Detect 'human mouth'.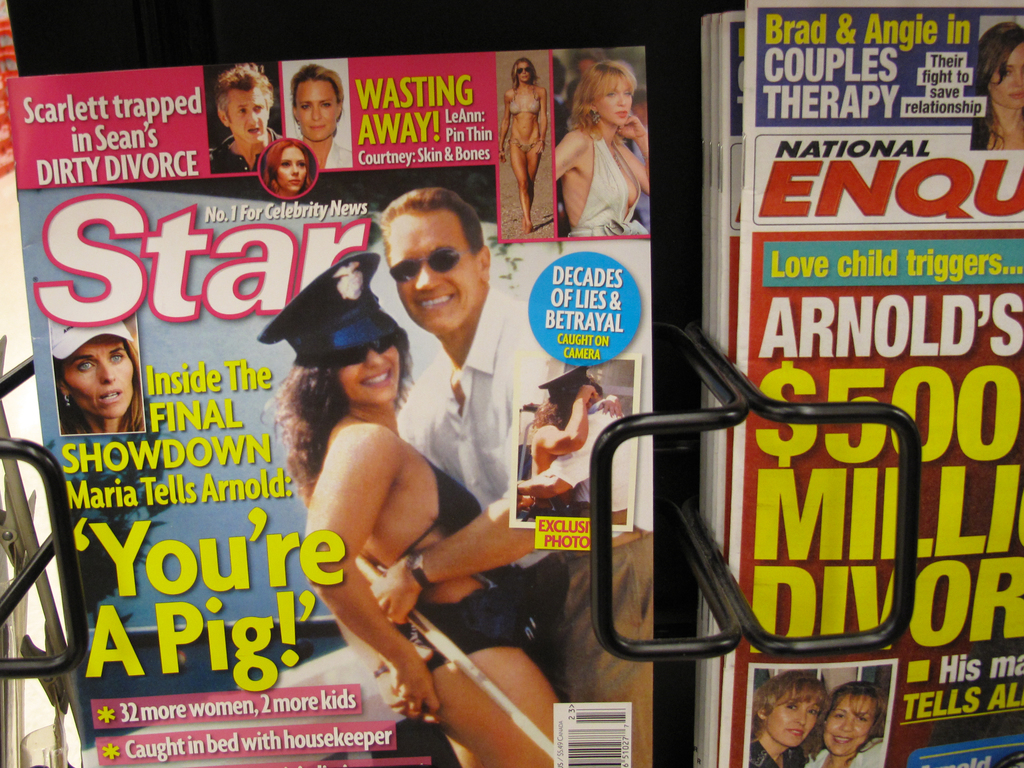
Detected at [left=417, top=294, right=453, bottom=311].
